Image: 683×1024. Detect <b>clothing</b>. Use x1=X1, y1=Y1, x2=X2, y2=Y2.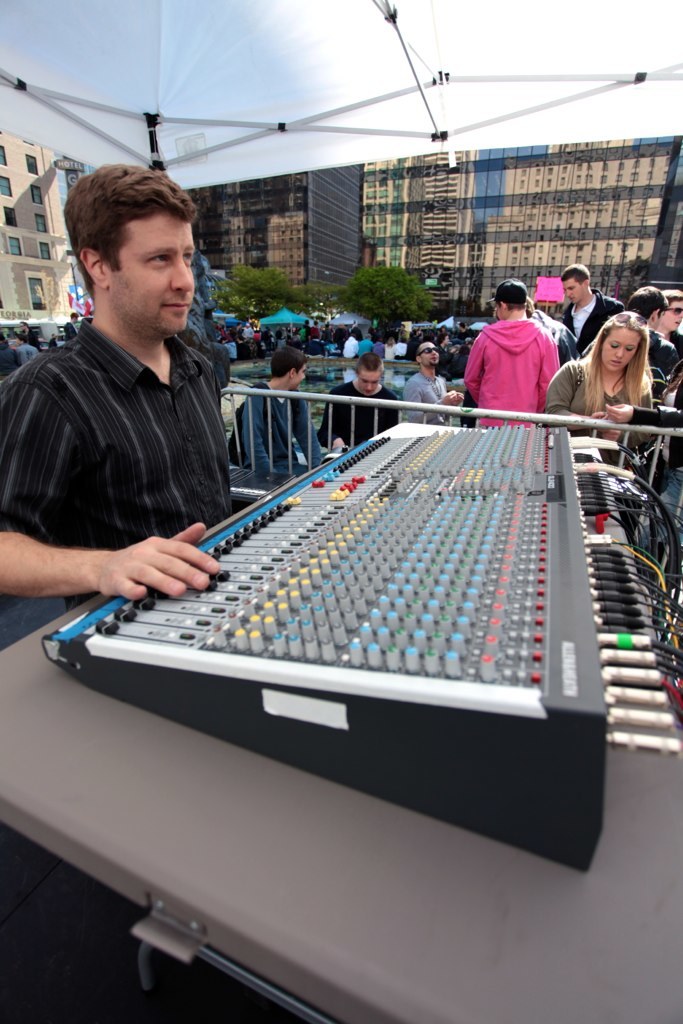
x1=631, y1=326, x2=682, y2=404.
